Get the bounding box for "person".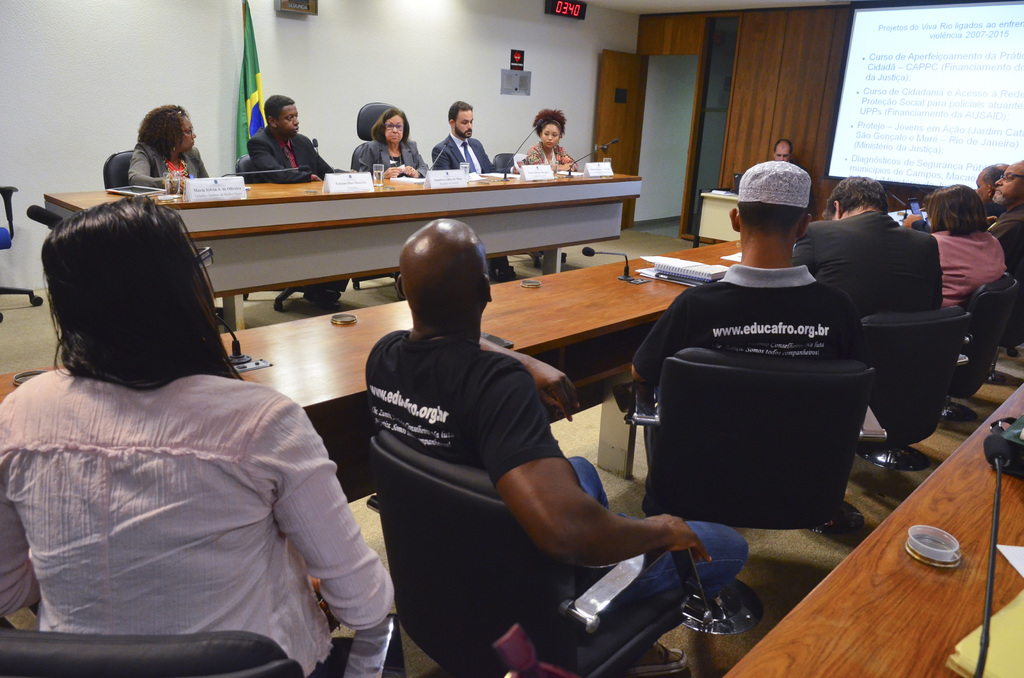
Rect(529, 108, 575, 172).
